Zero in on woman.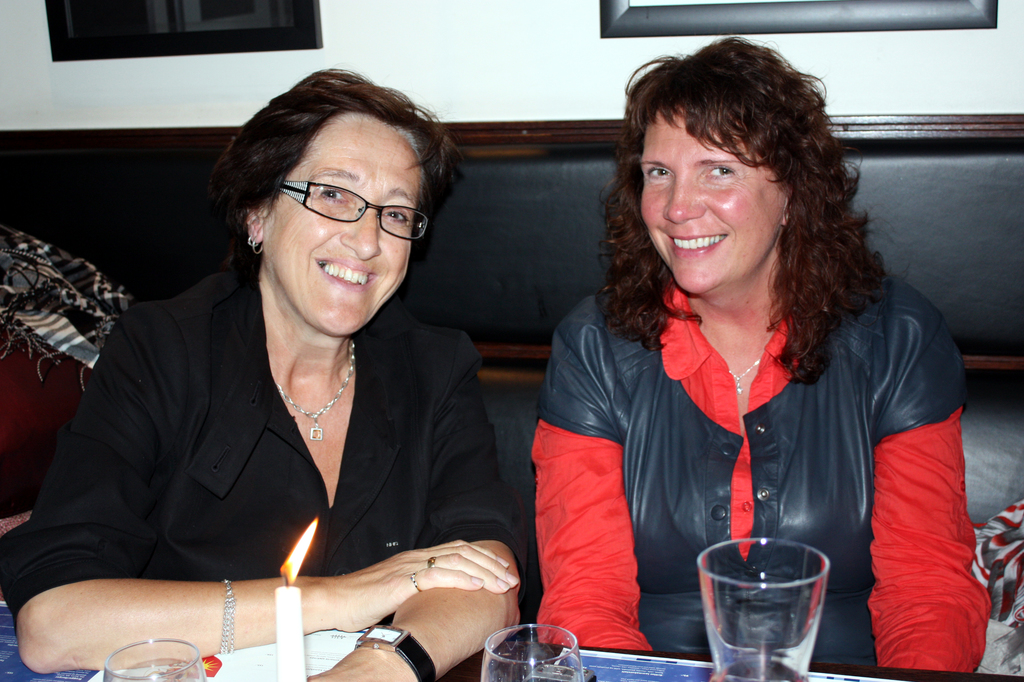
Zeroed in: <box>507,55,970,665</box>.
